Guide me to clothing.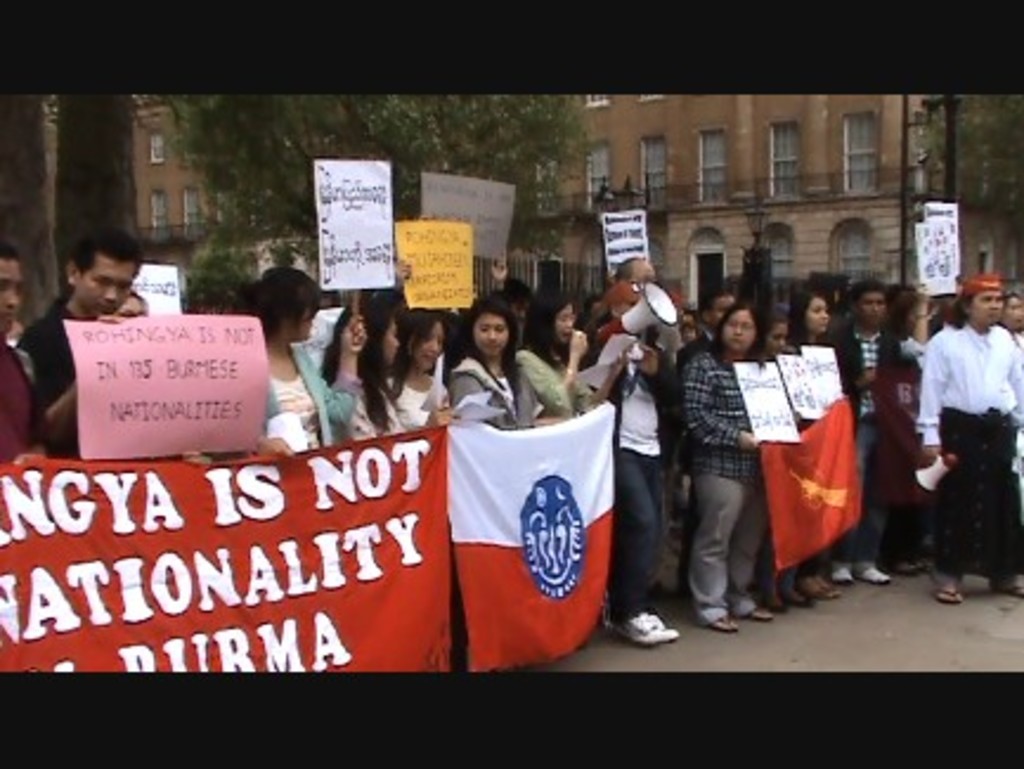
Guidance: (445, 350, 537, 431).
